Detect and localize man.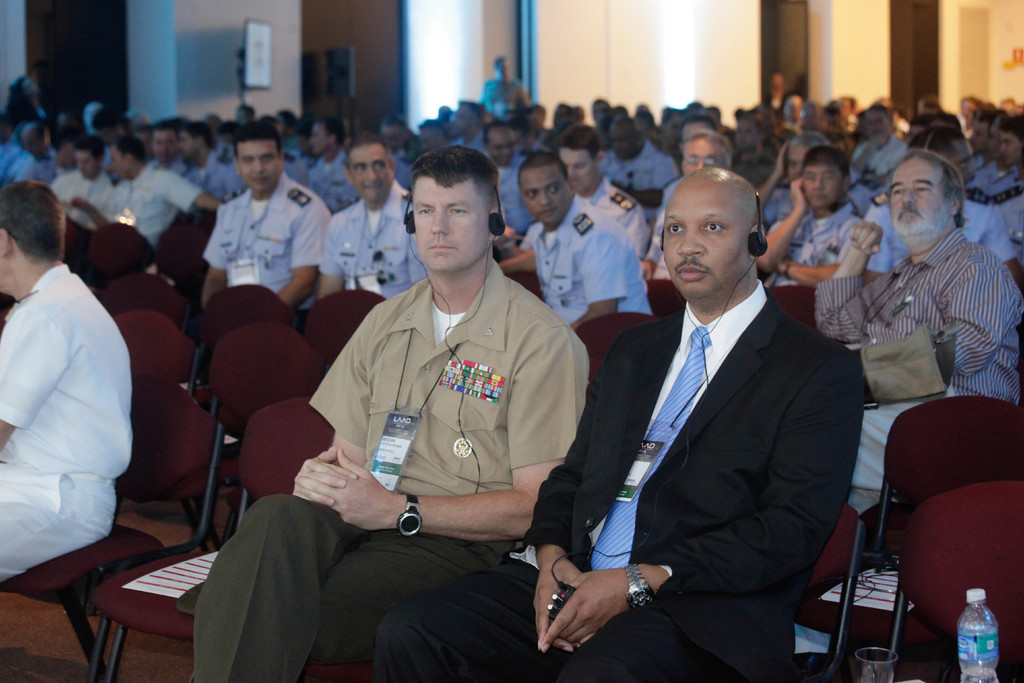
Localized at [left=761, top=73, right=786, bottom=110].
